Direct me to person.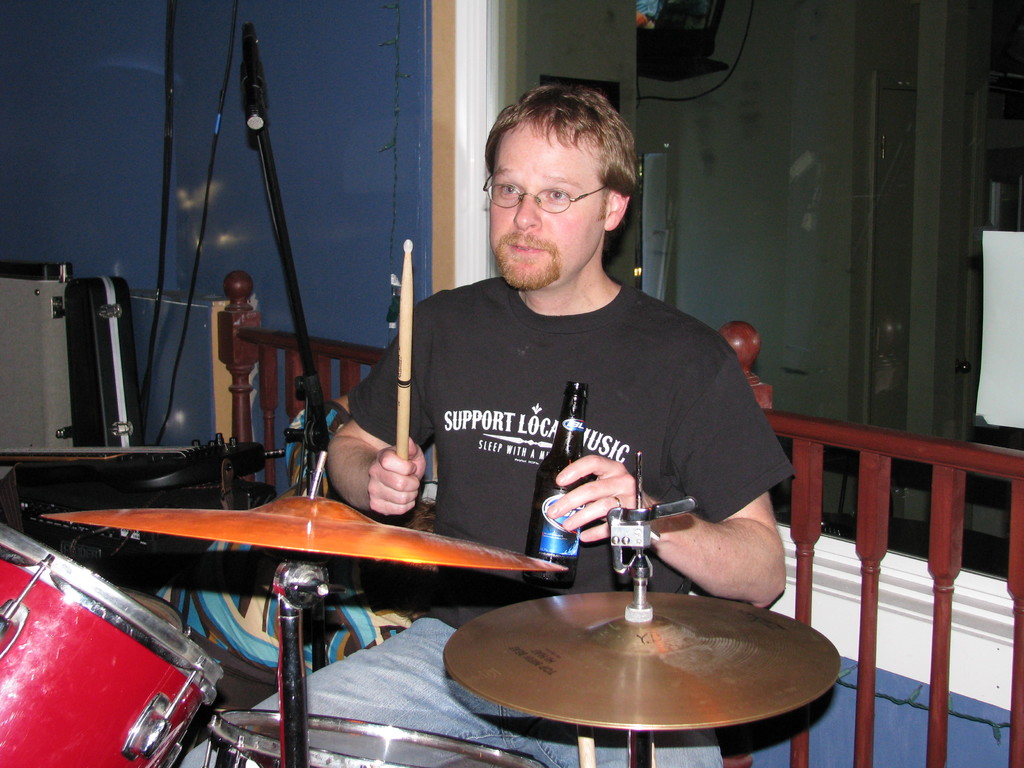
Direction: 280 83 754 694.
